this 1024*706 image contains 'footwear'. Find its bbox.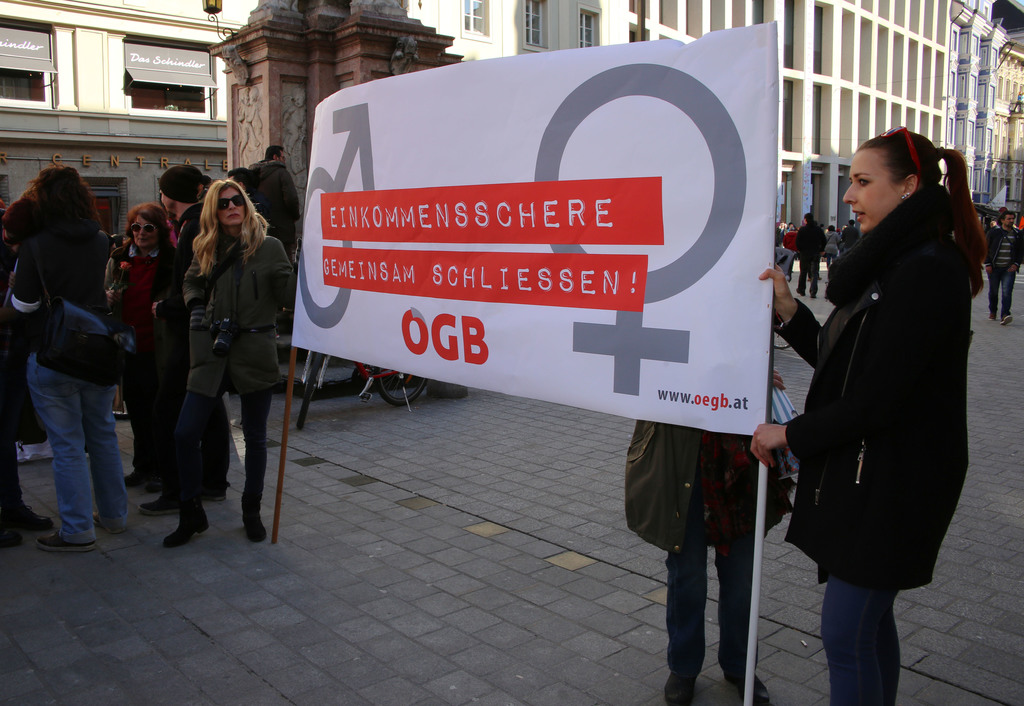
crop(988, 316, 997, 322).
